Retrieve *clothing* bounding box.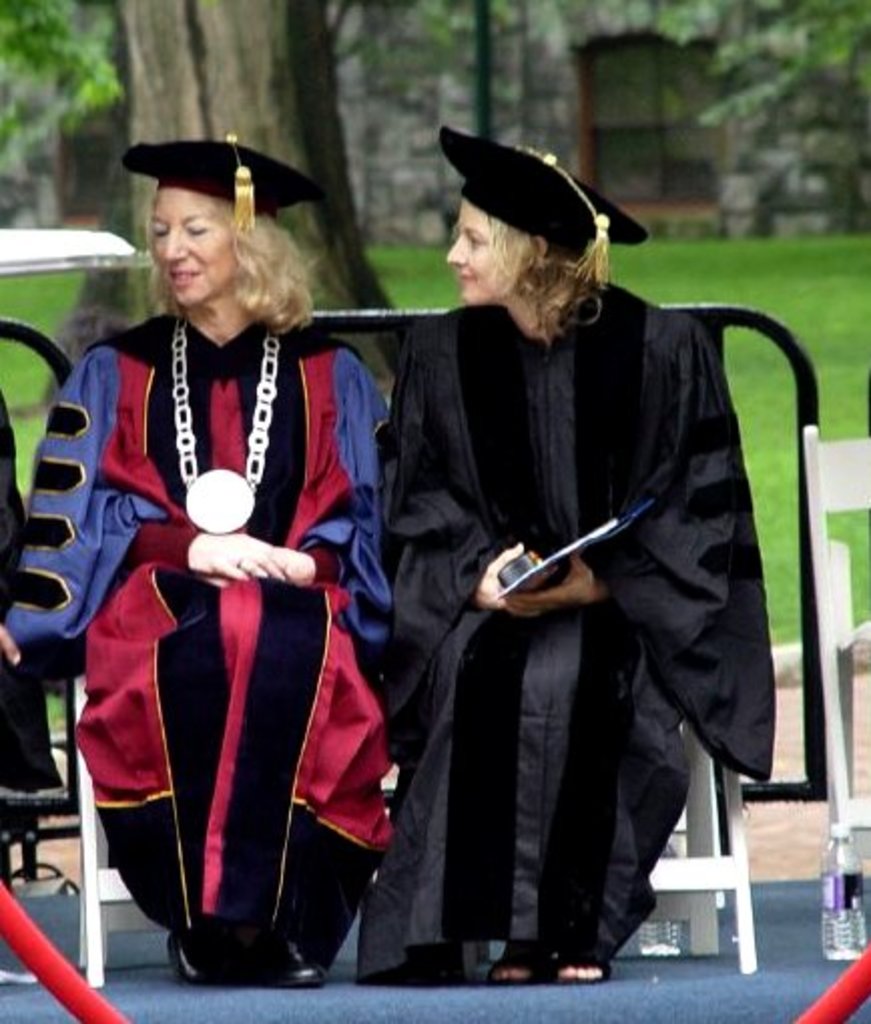
Bounding box: 361,163,791,976.
